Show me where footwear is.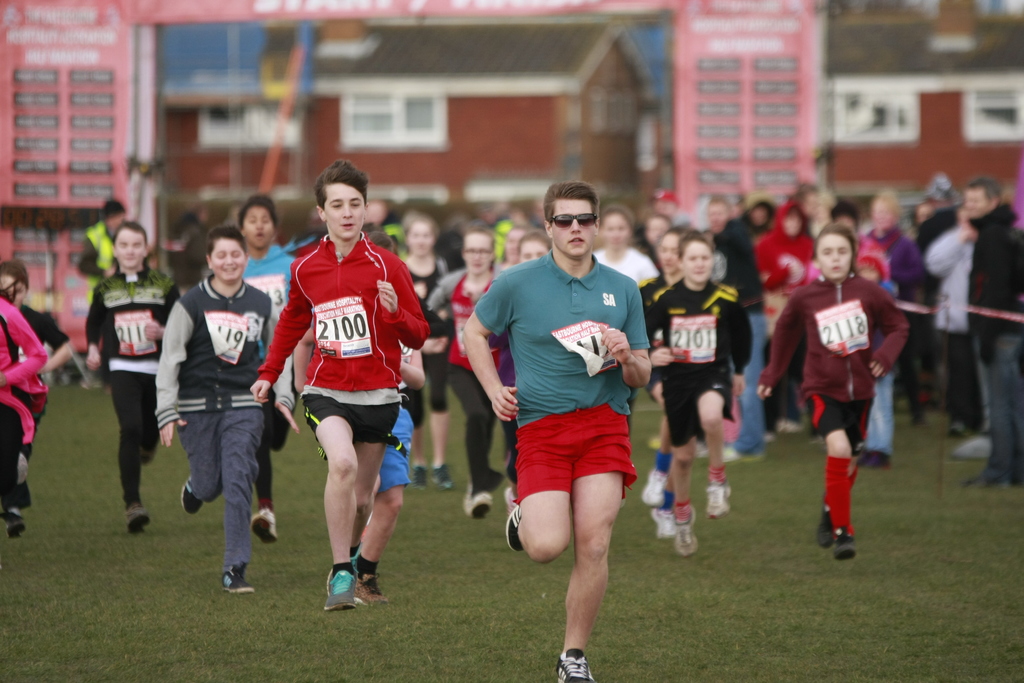
footwear is at l=721, t=441, r=762, b=463.
